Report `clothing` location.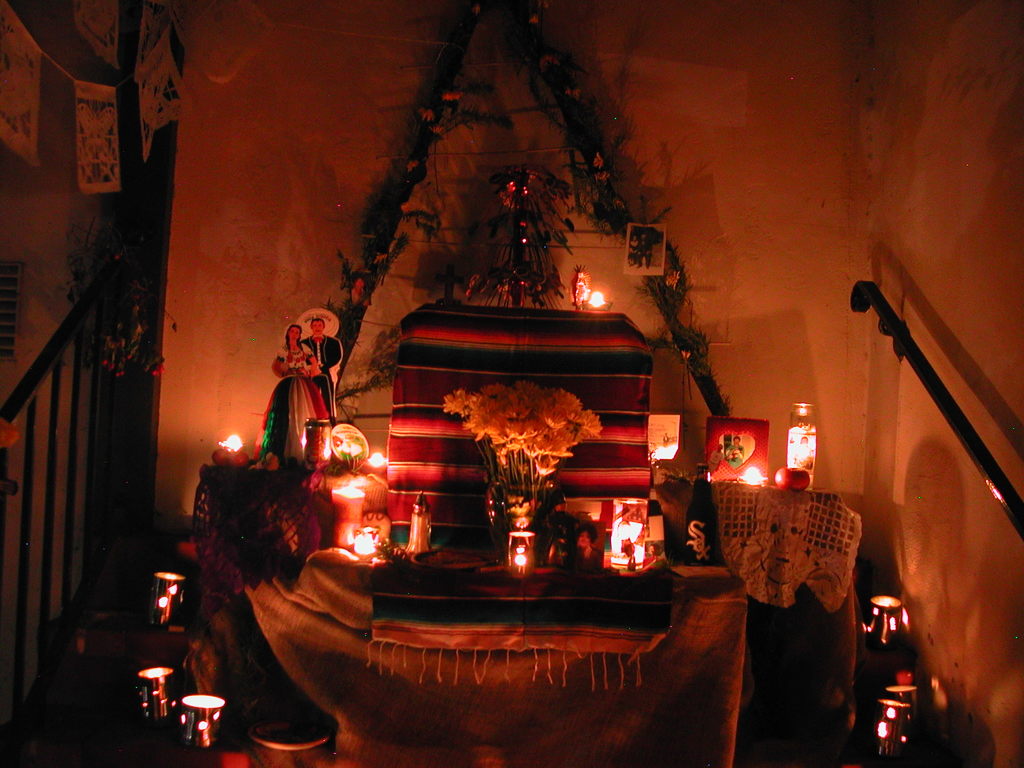
Report: <region>639, 241, 650, 268</region>.
